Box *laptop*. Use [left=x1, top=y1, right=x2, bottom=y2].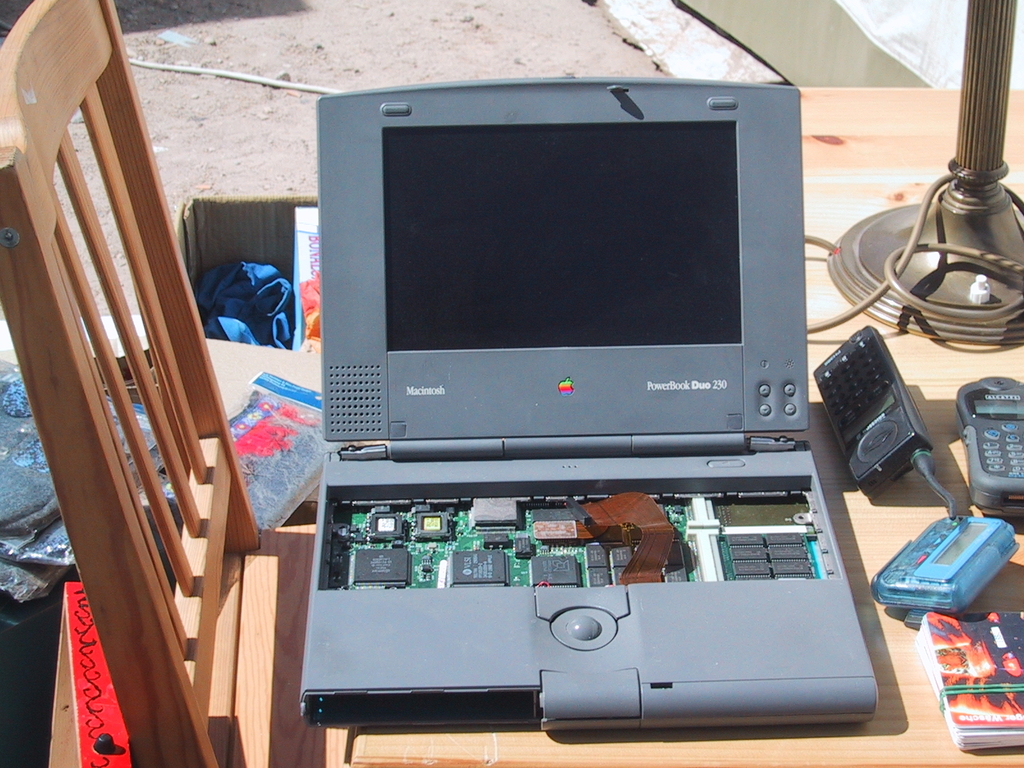
[left=281, top=140, right=866, bottom=733].
